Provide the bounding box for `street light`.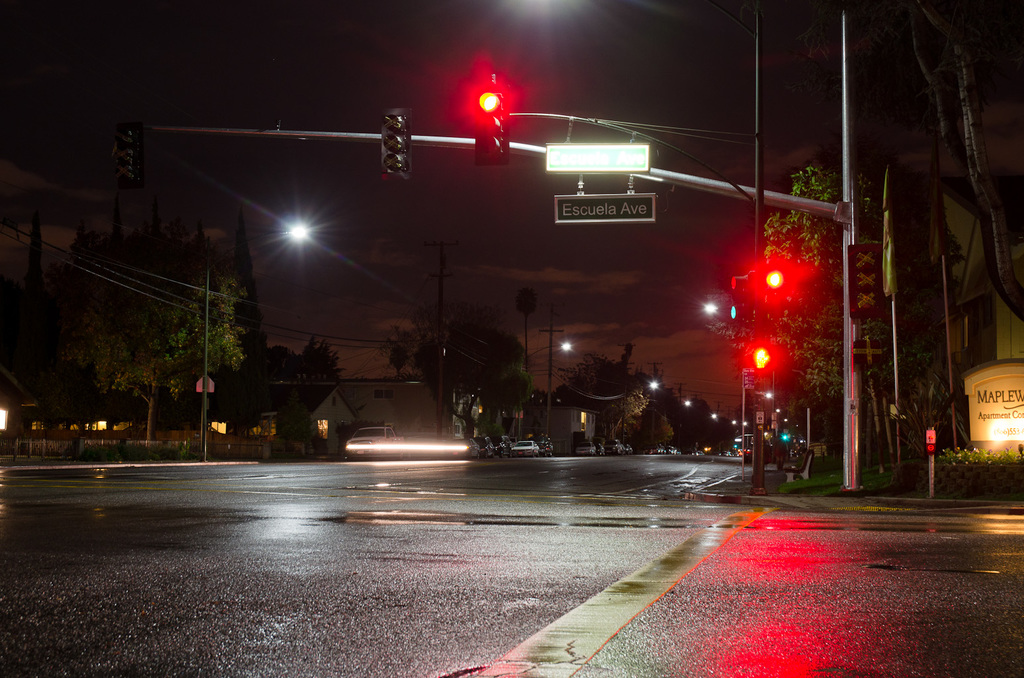
crop(517, 340, 574, 436).
